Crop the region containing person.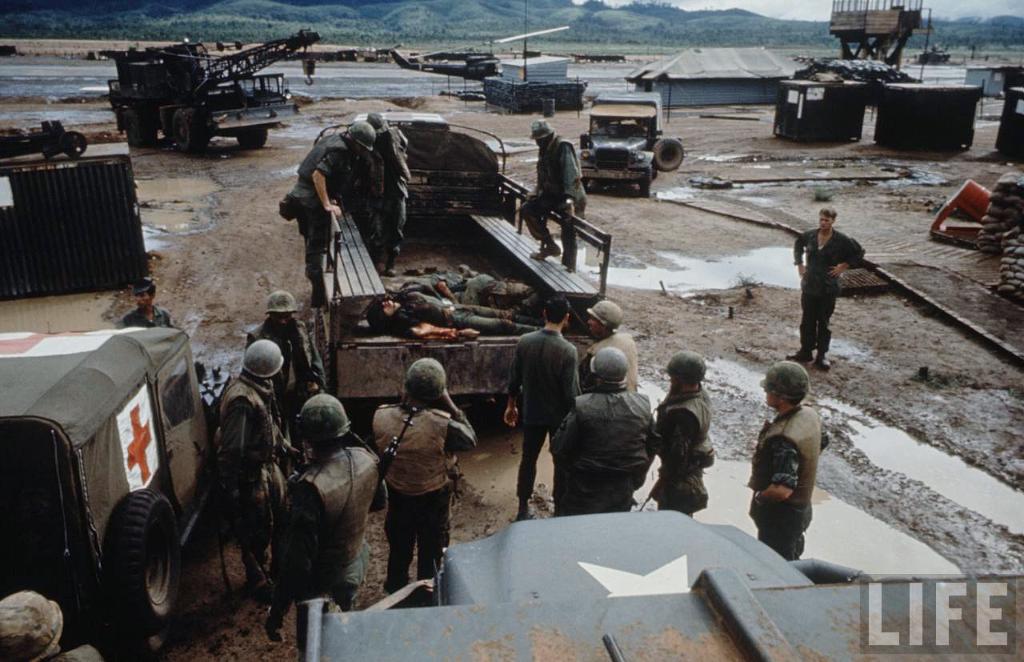
Crop region: (x1=649, y1=350, x2=716, y2=515).
